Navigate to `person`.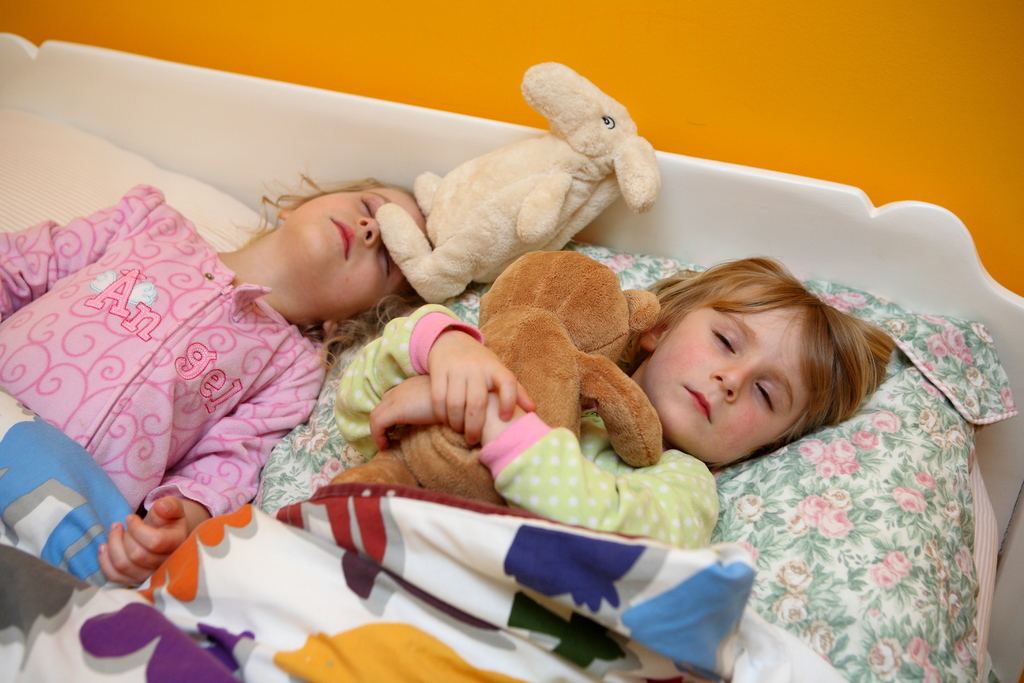
Navigation target: region(0, 196, 424, 593).
